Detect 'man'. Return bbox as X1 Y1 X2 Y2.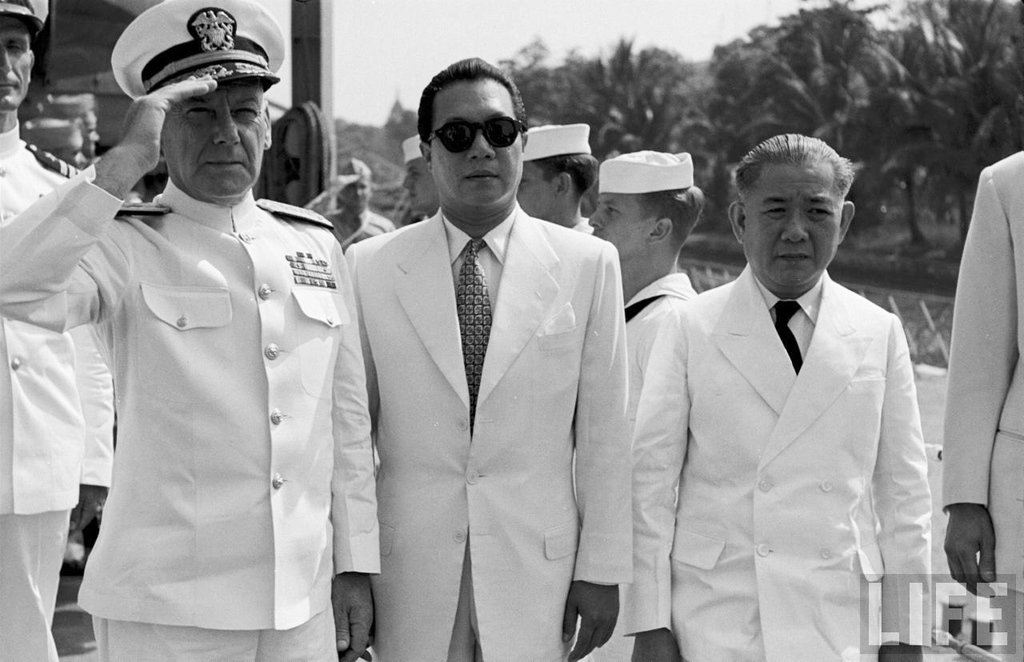
21 117 86 174.
